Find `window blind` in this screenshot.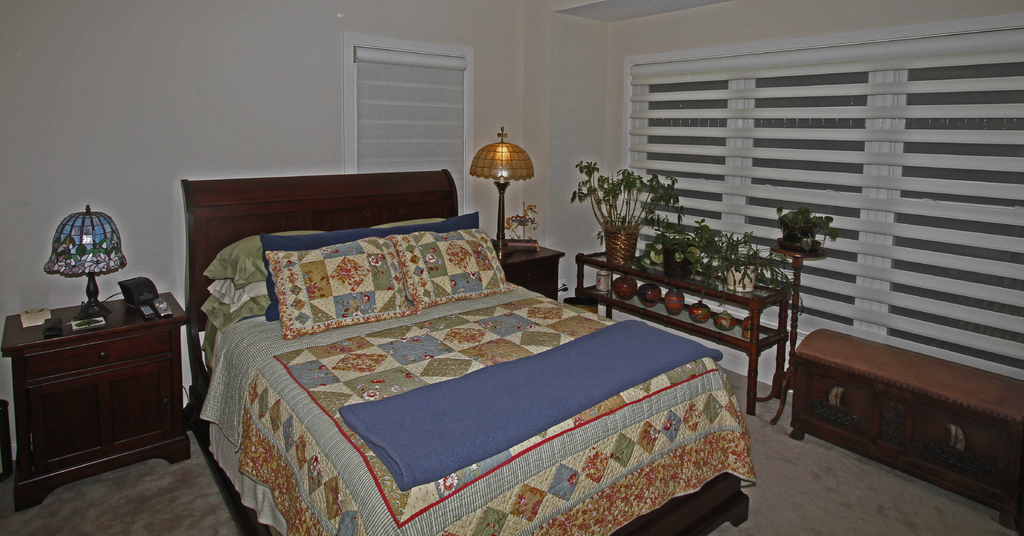
The bounding box for `window blind` is box=[346, 47, 468, 215].
